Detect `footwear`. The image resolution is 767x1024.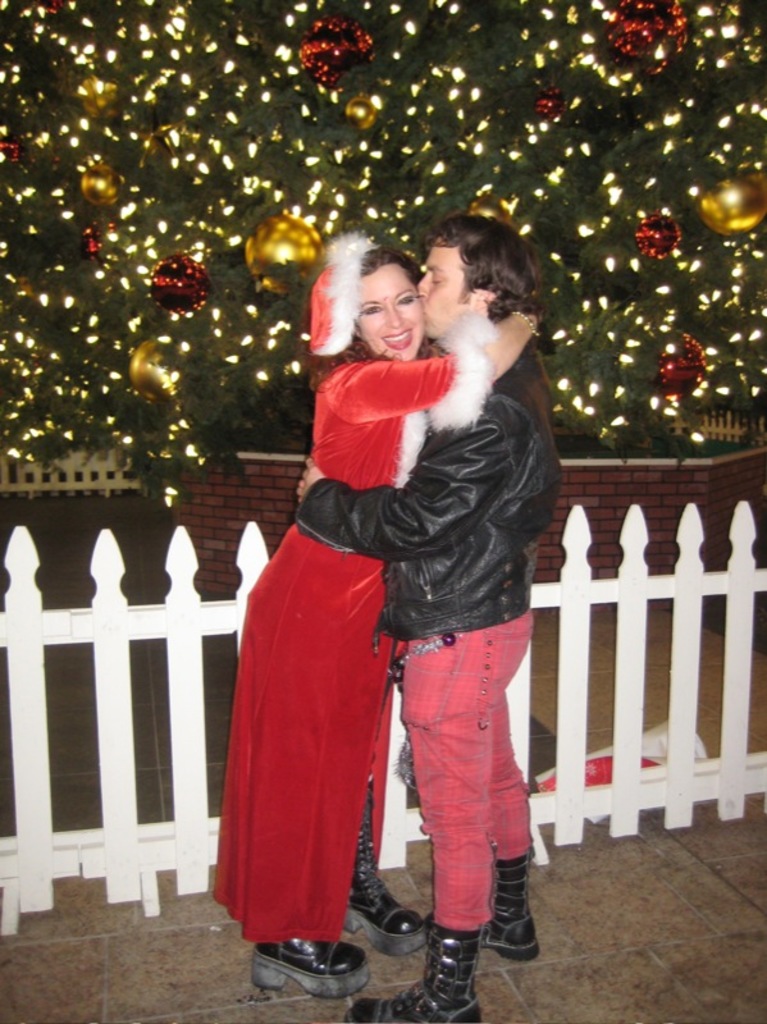
crop(351, 782, 428, 952).
